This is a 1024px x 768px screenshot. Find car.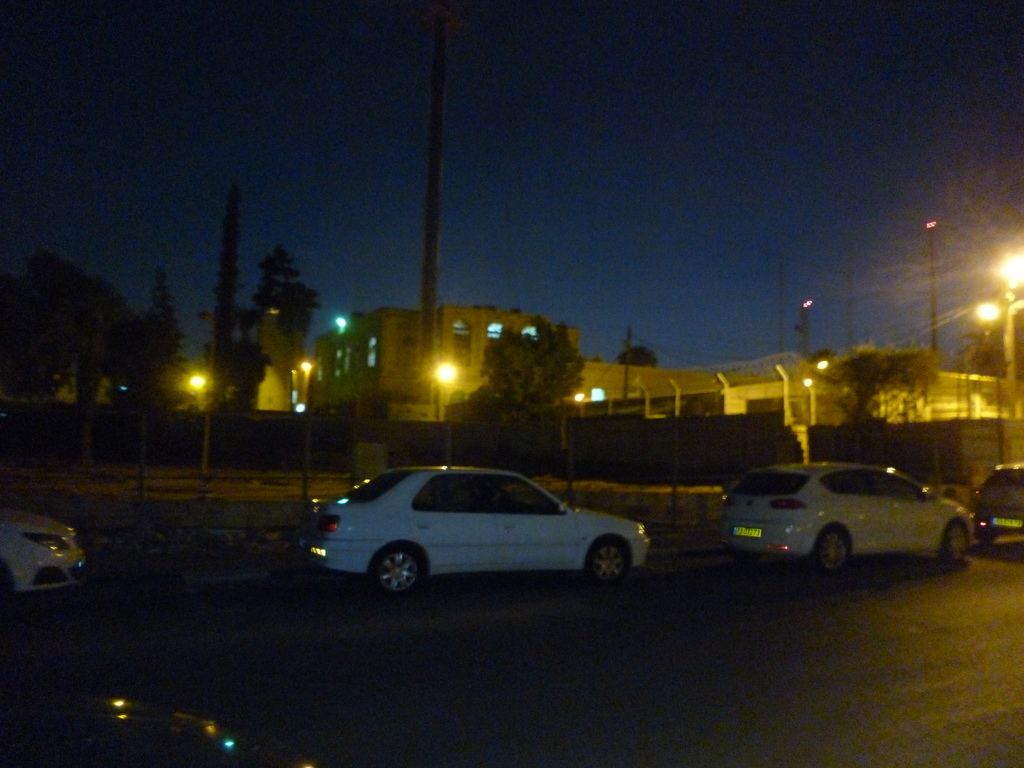
Bounding box: [x1=297, y1=458, x2=655, y2=596].
